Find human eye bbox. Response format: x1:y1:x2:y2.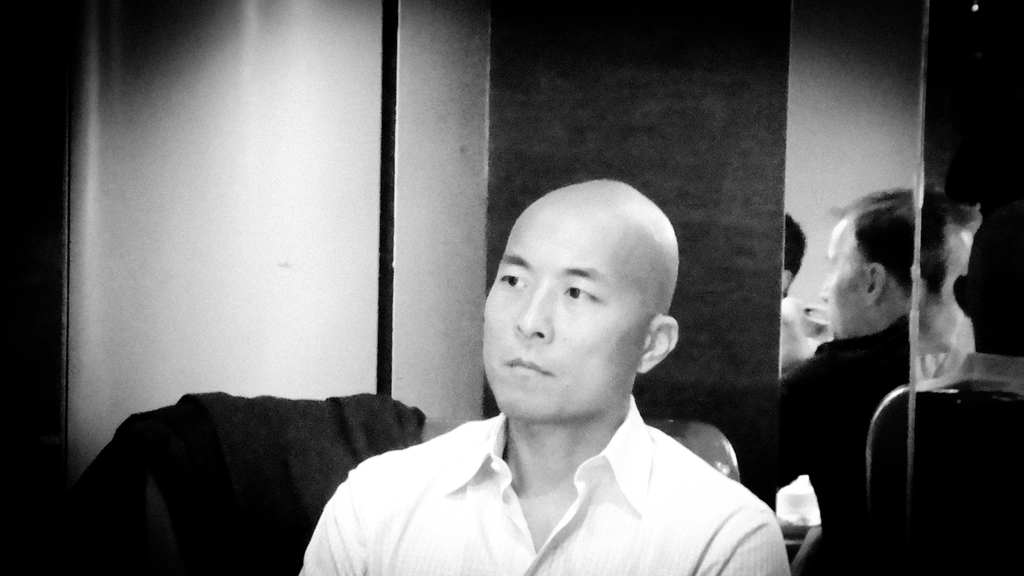
493:266:530:294.
